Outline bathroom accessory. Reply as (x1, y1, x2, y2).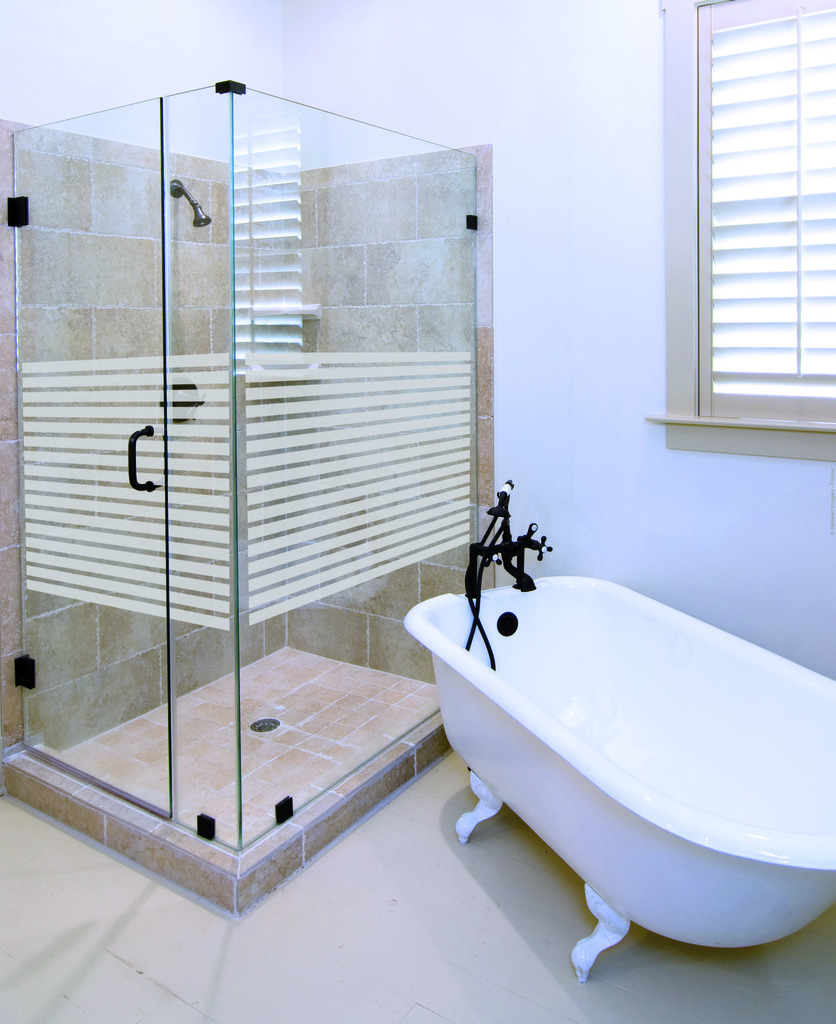
(165, 169, 217, 230).
